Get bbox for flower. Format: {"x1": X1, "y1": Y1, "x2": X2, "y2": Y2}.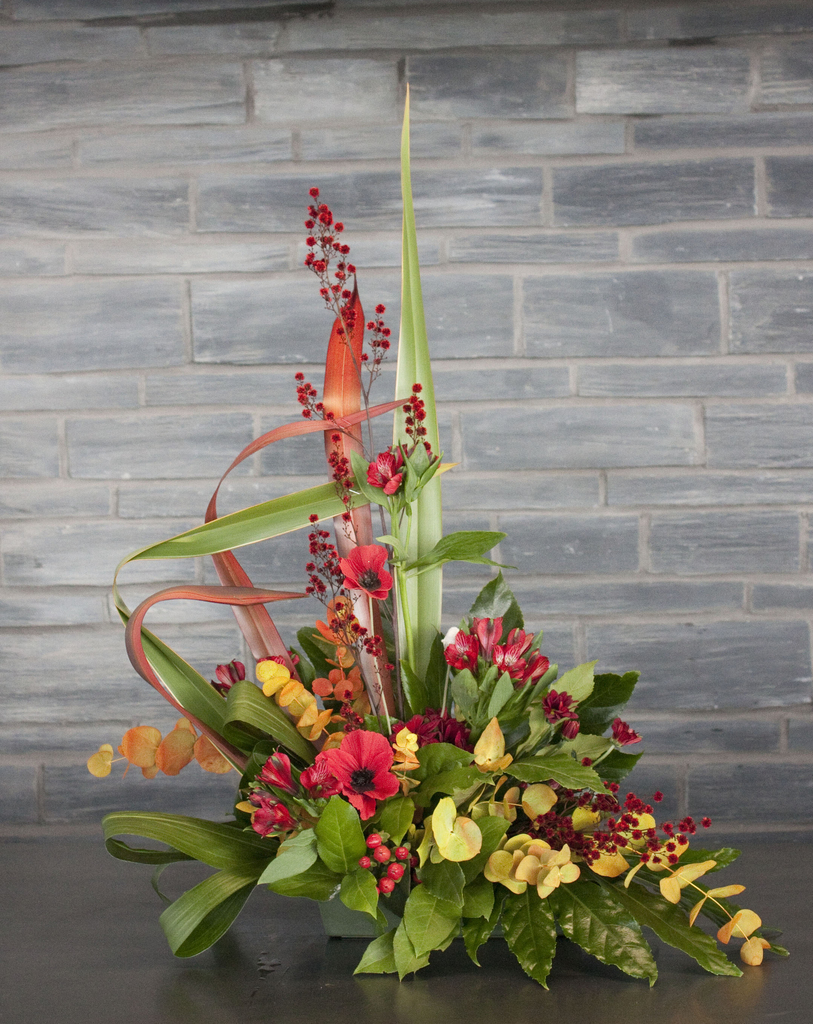
{"x1": 311, "y1": 724, "x2": 399, "y2": 812}.
